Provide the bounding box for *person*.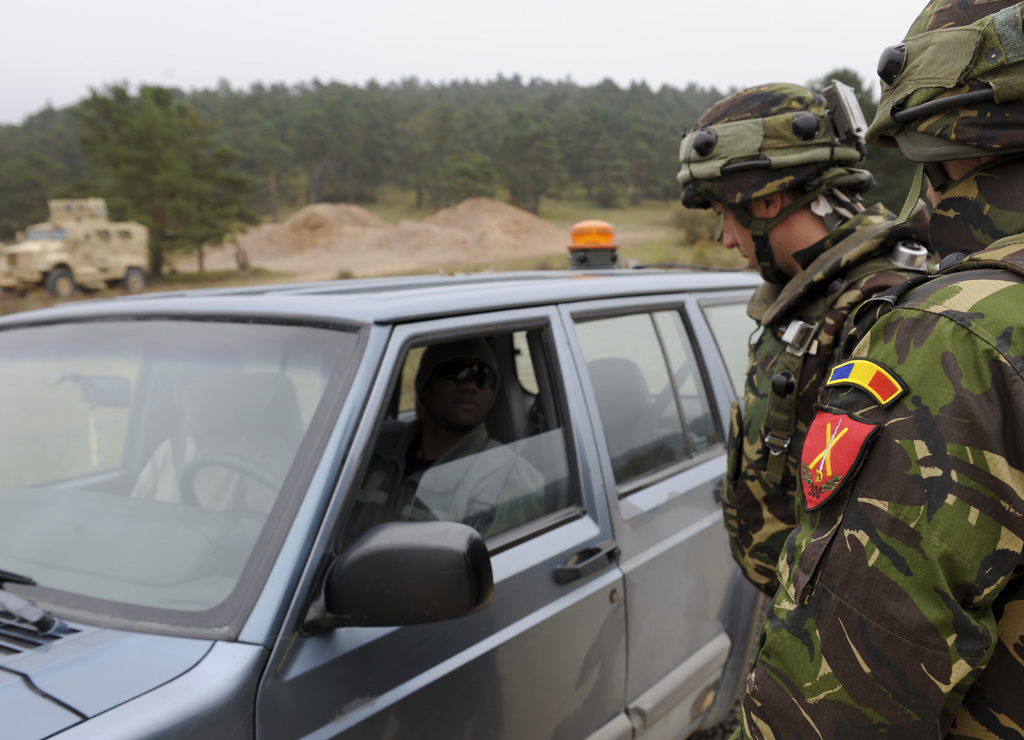
706,0,1023,739.
